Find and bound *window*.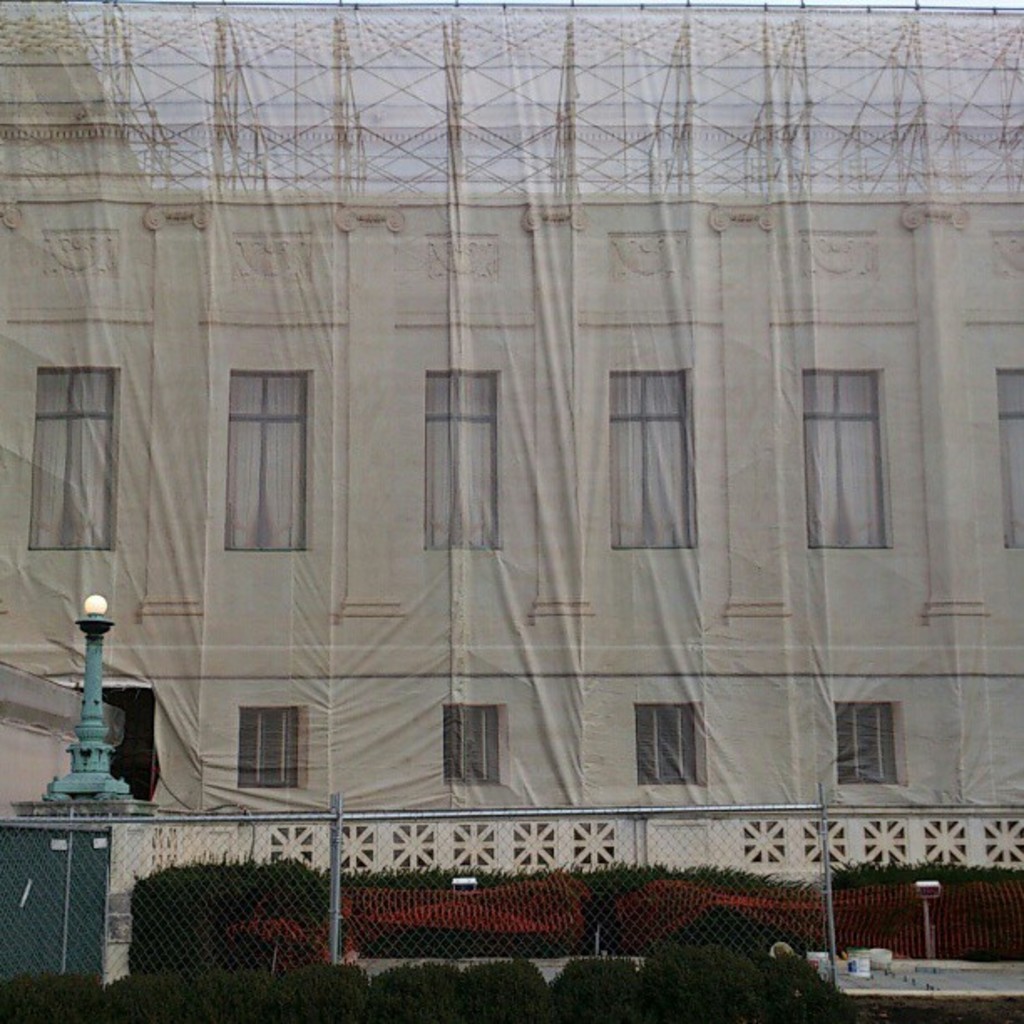
Bound: pyautogui.locateOnScreen(597, 365, 696, 549).
